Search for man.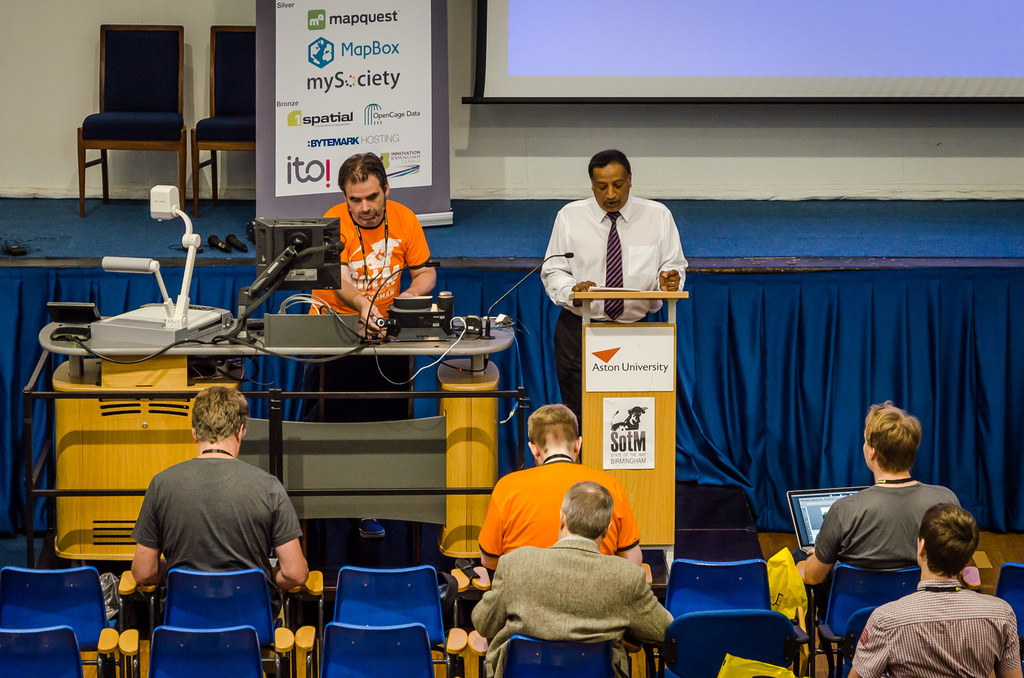
Found at [535,149,691,432].
